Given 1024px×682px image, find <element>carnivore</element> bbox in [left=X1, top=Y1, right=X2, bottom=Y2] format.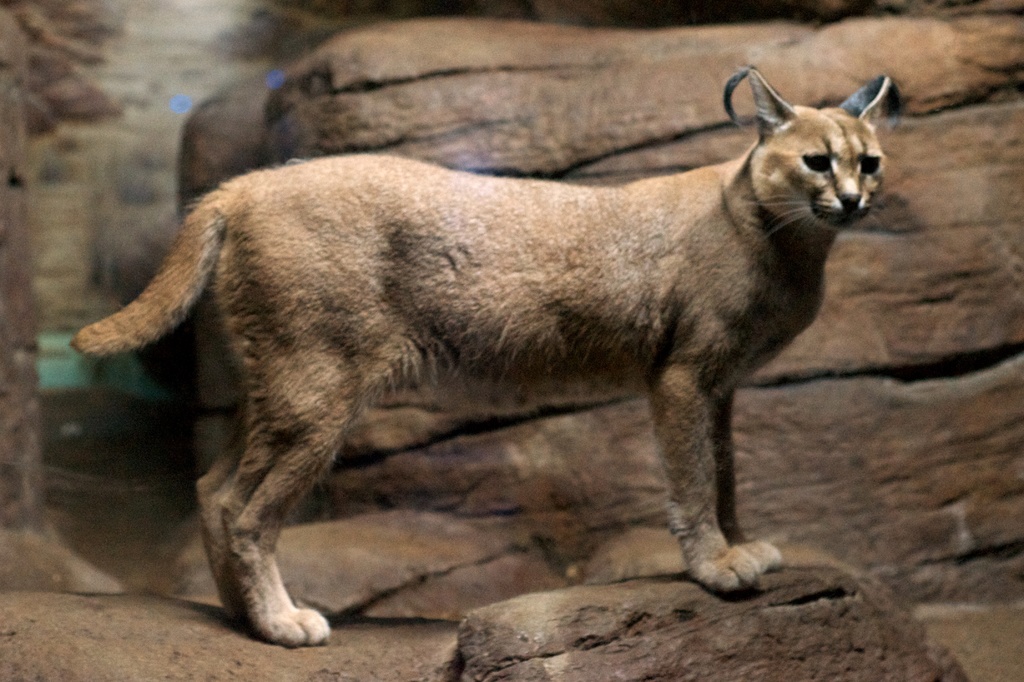
[left=58, top=42, right=877, bottom=623].
